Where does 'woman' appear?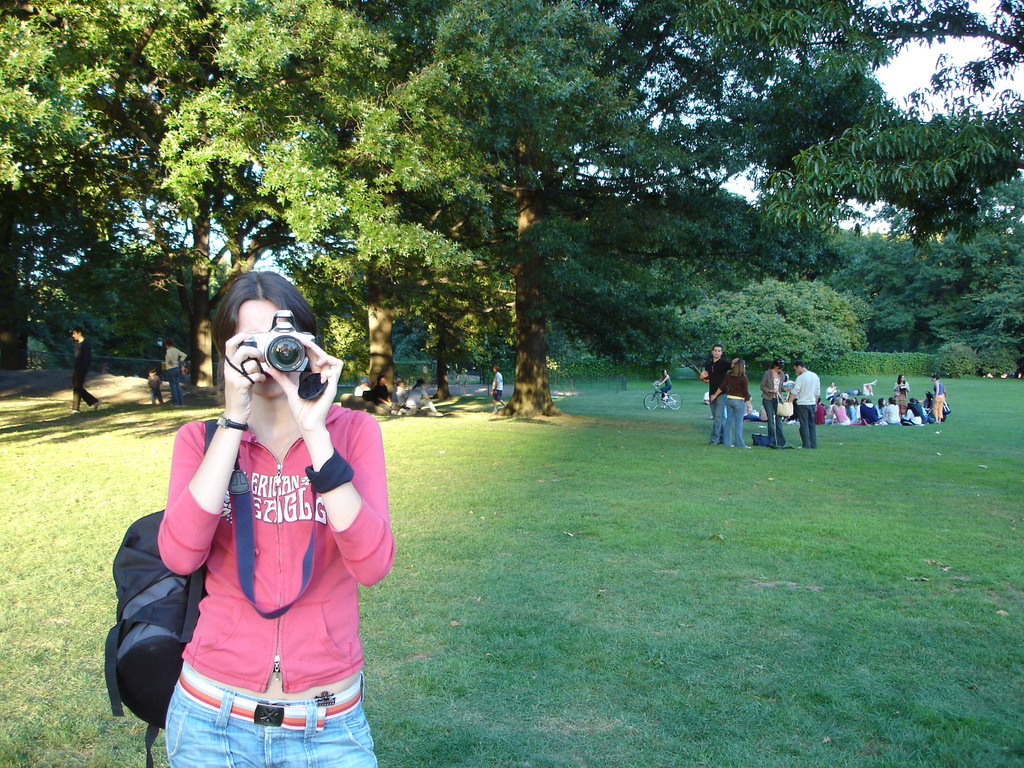
Appears at Rect(405, 380, 442, 412).
